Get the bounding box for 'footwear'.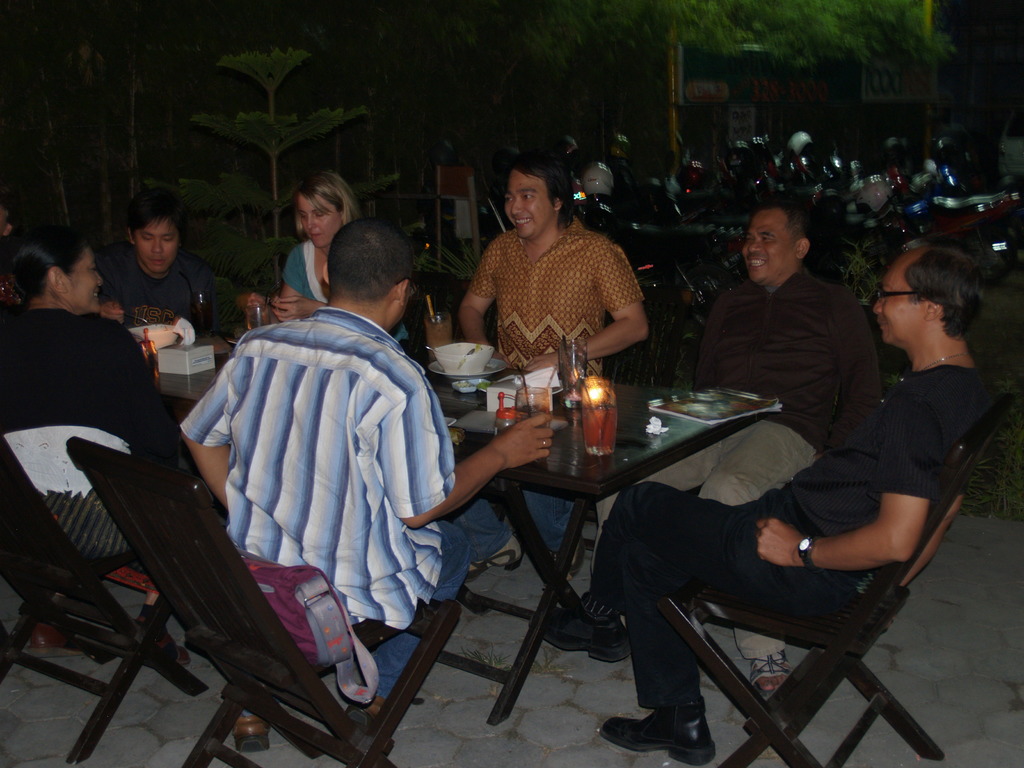
223 710 274 755.
